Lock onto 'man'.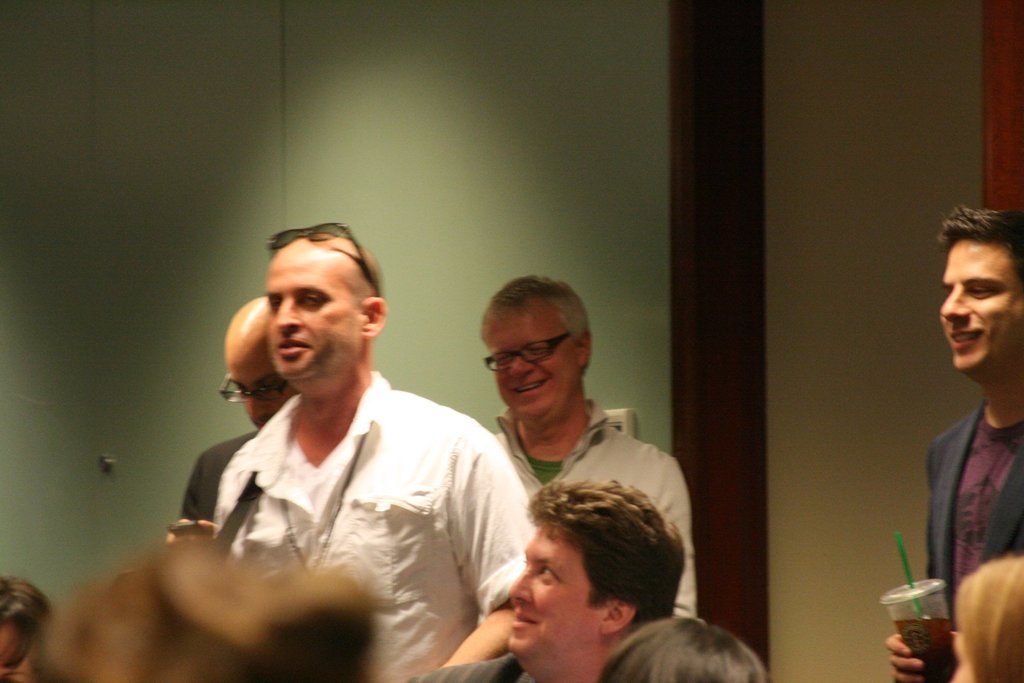
Locked: [173, 219, 538, 661].
